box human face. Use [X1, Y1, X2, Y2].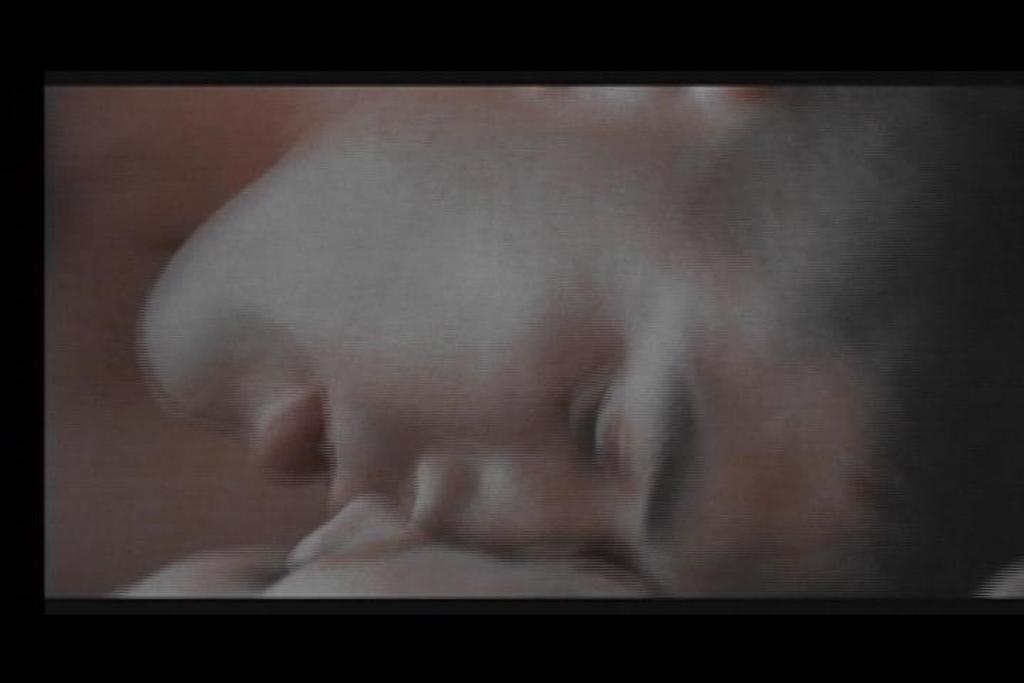
[131, 110, 858, 592].
